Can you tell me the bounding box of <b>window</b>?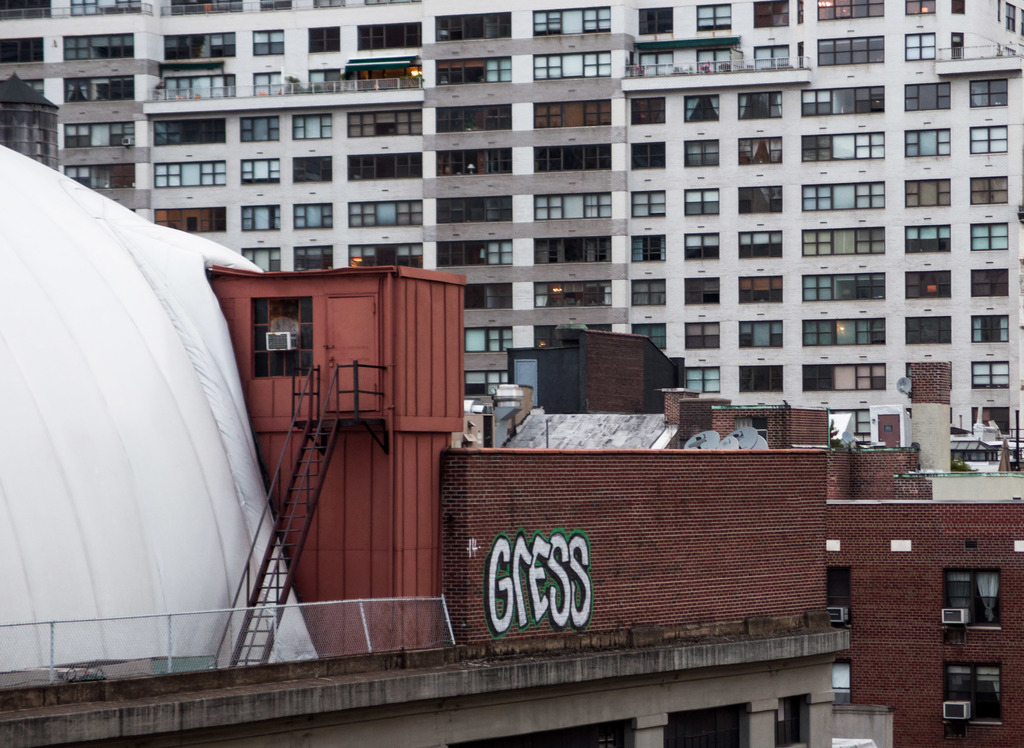
bbox(243, 204, 282, 232).
